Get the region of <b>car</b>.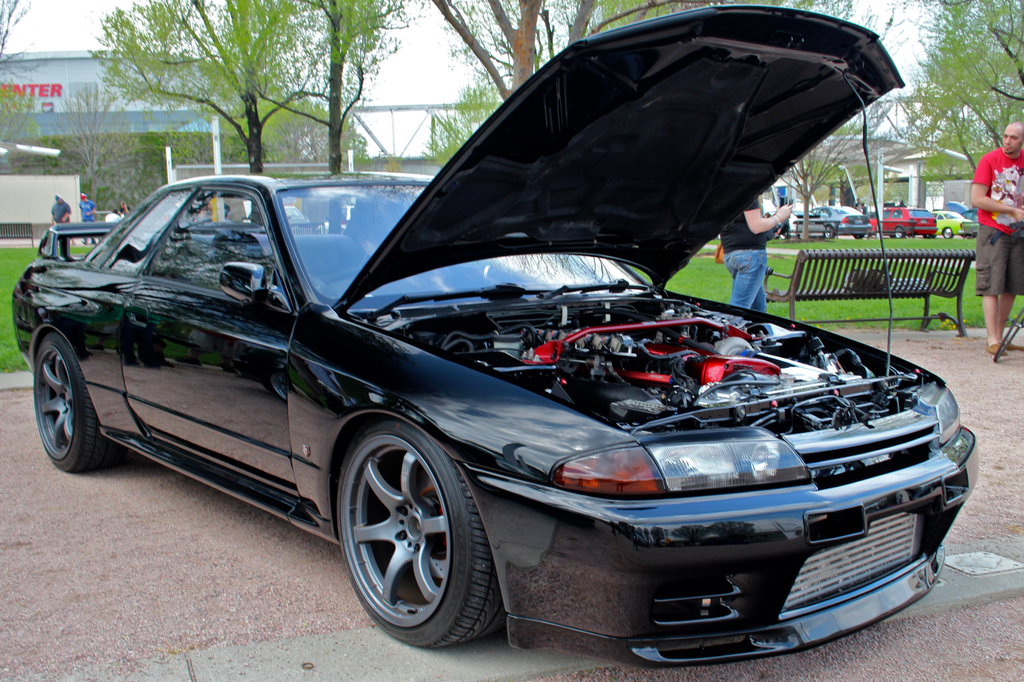
[x1=762, y1=197, x2=827, y2=238].
